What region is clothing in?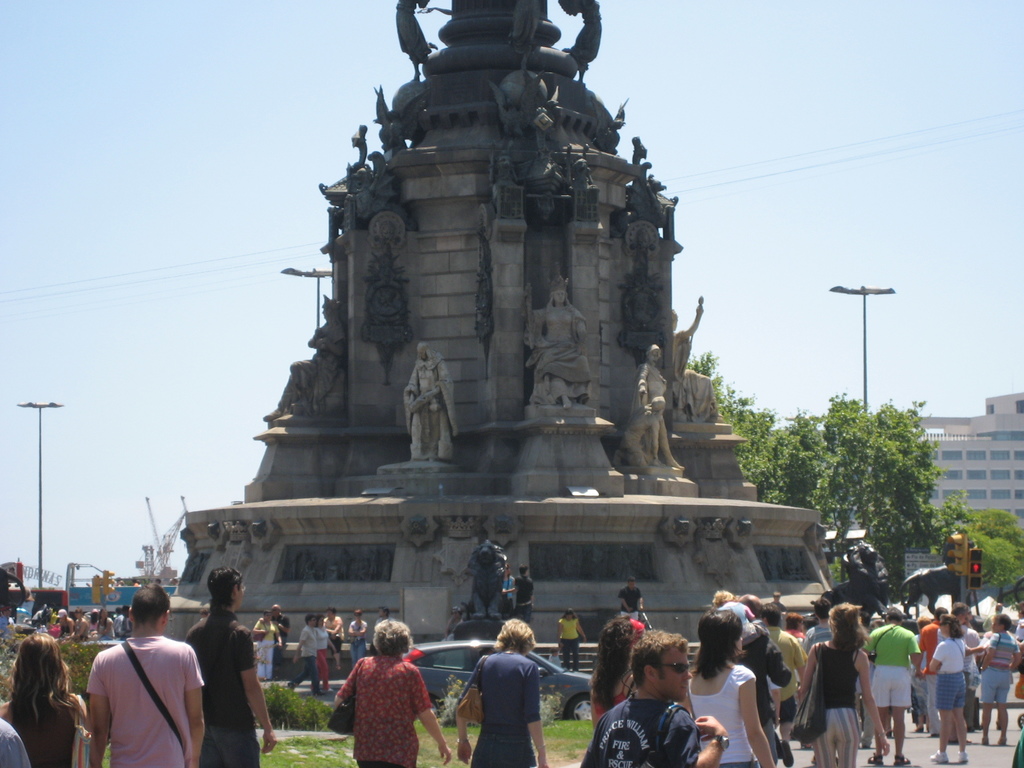
left=763, top=621, right=803, bottom=723.
